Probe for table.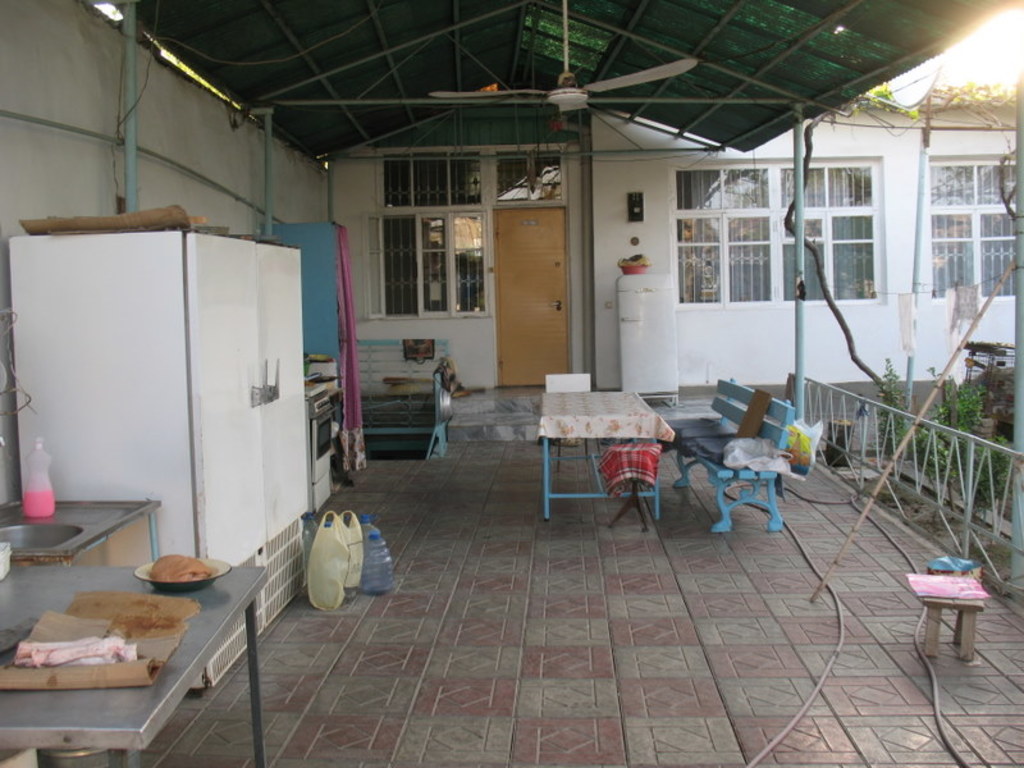
Probe result: x1=518 y1=381 x2=690 y2=534.
